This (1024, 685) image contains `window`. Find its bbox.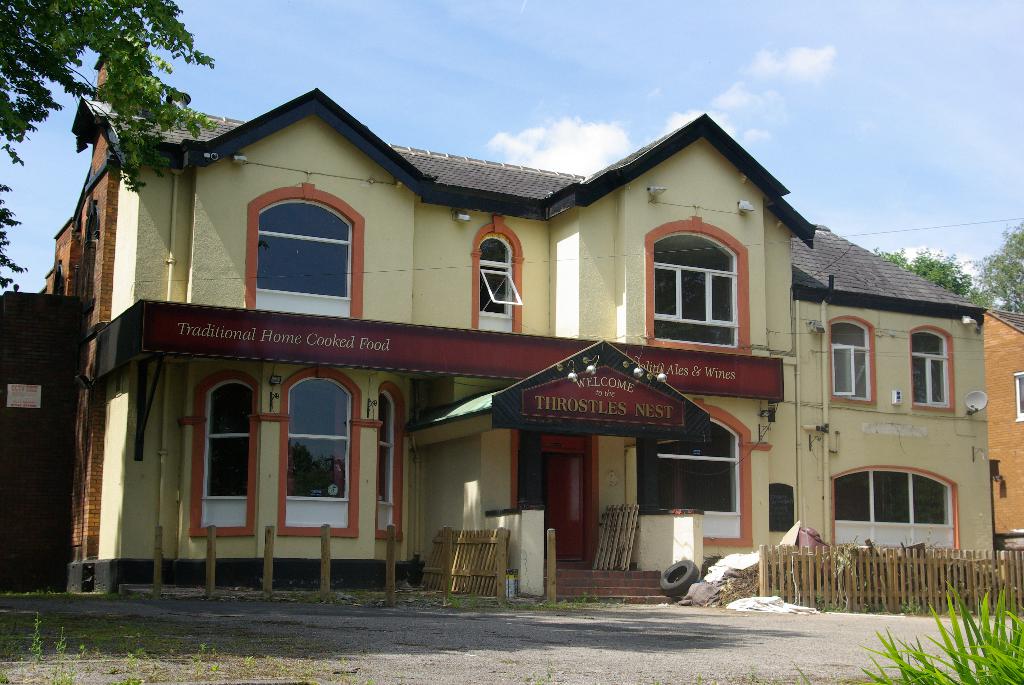
635, 232, 739, 350.
